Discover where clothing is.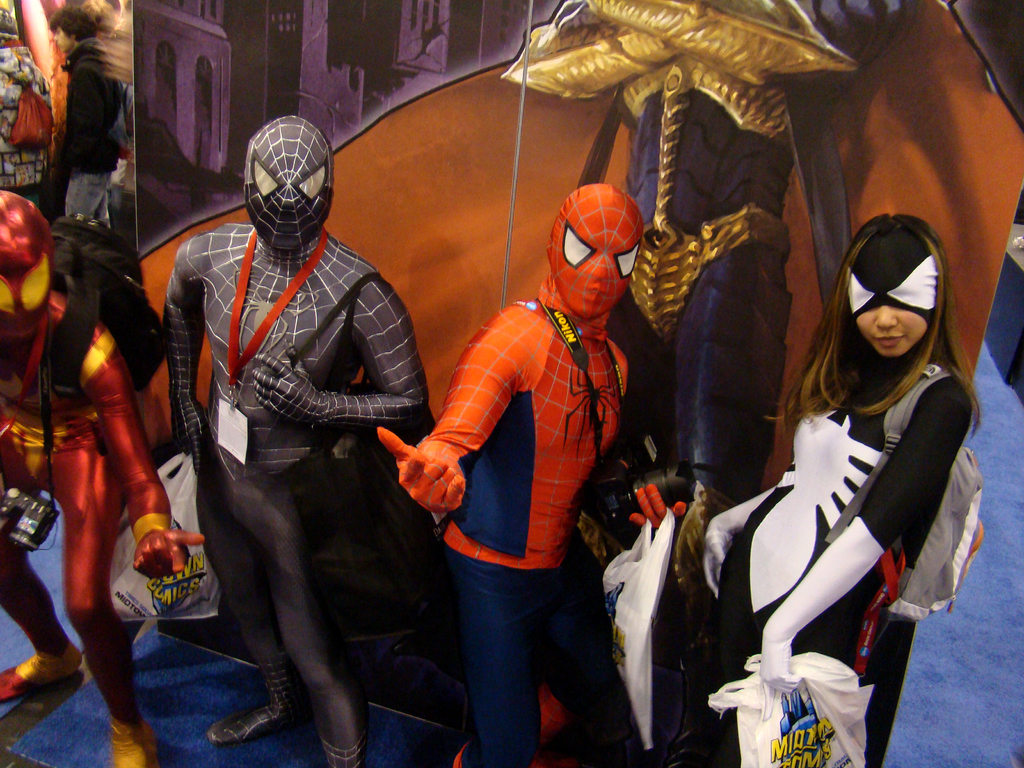
Discovered at <bbox>52, 29, 135, 241</bbox>.
